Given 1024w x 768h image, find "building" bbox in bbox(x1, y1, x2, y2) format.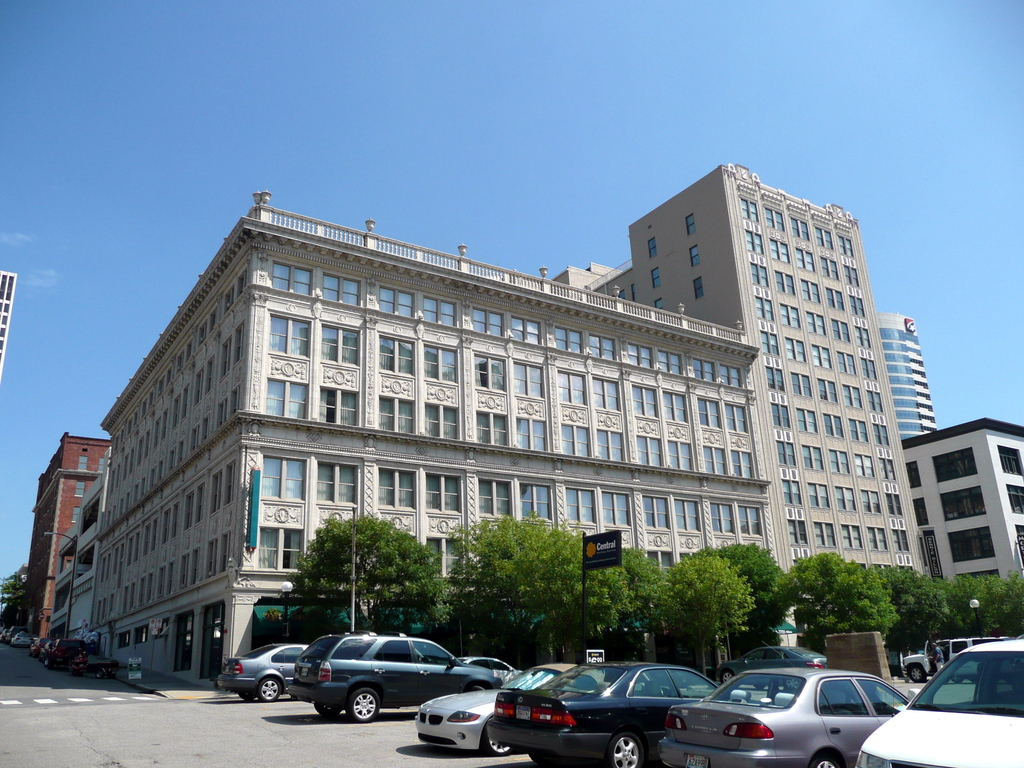
bbox(0, 273, 17, 368).
